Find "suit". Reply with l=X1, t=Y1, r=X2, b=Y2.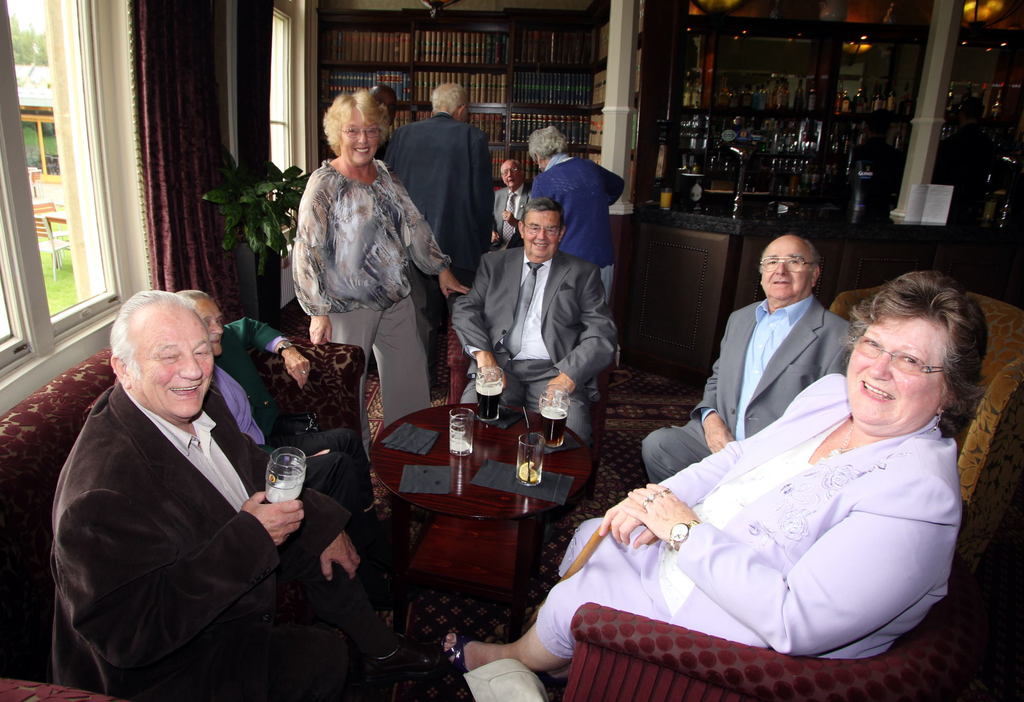
l=627, t=360, r=959, b=653.
